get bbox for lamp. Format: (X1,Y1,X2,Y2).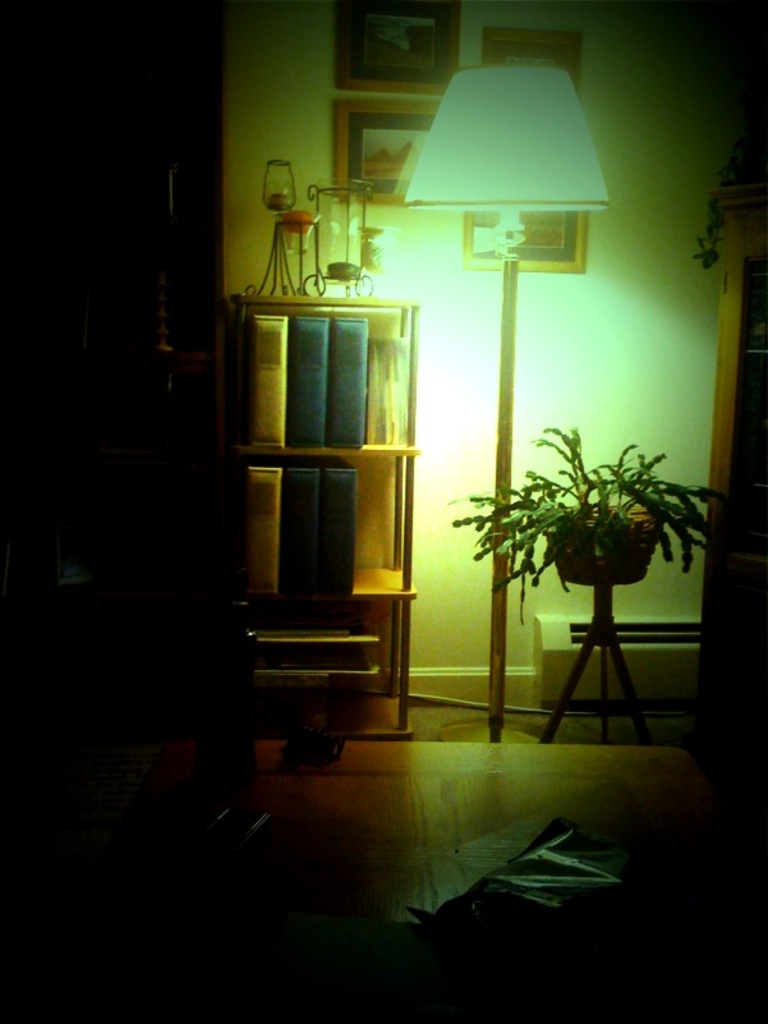
(244,159,305,298).
